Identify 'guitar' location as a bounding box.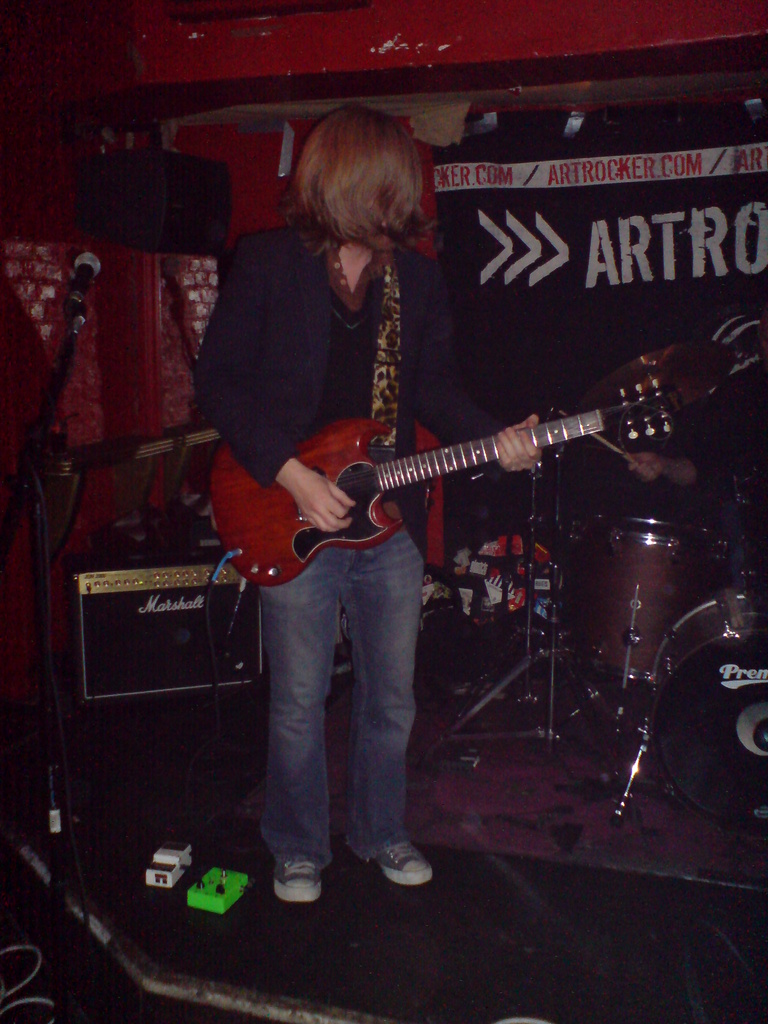
212, 371, 677, 590.
